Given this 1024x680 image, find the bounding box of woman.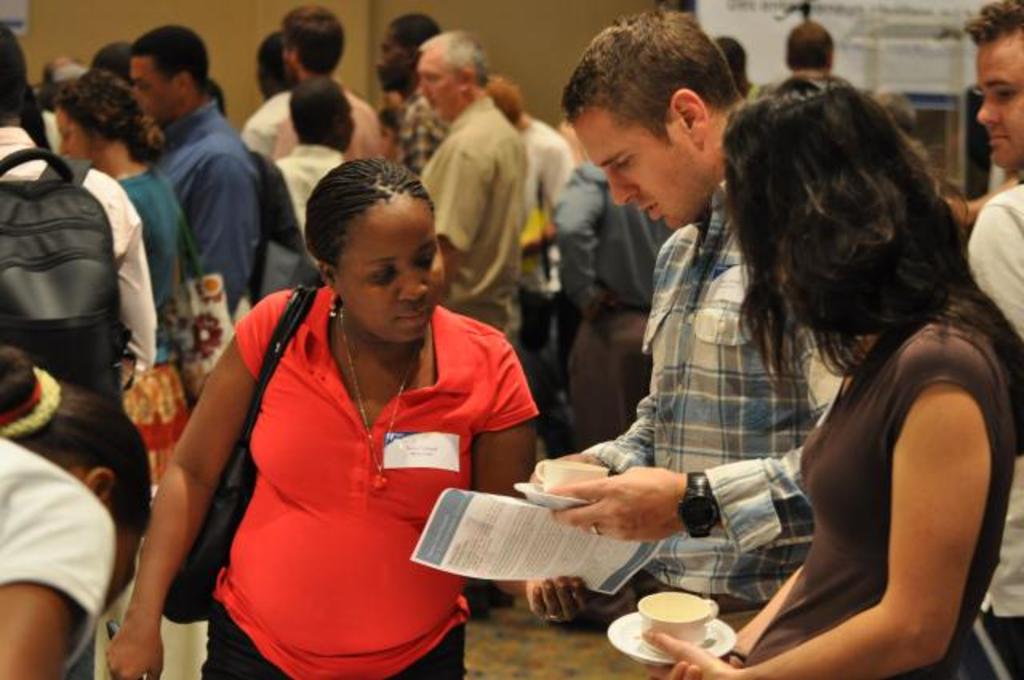
BBox(168, 115, 538, 679).
